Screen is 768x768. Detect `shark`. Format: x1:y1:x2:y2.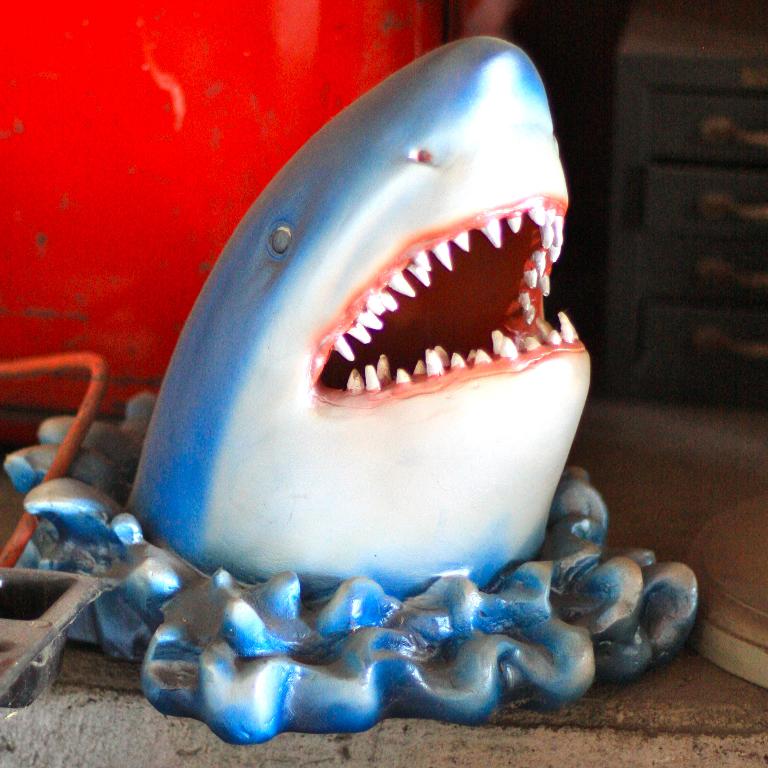
130:34:593:597.
